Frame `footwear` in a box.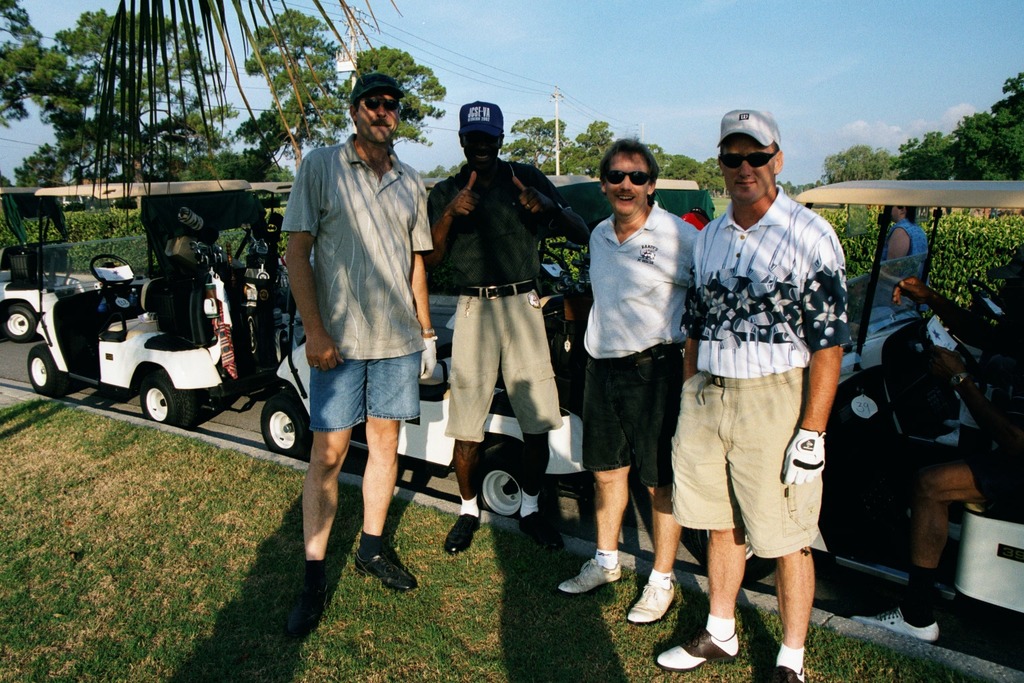
left=517, top=512, right=563, bottom=556.
